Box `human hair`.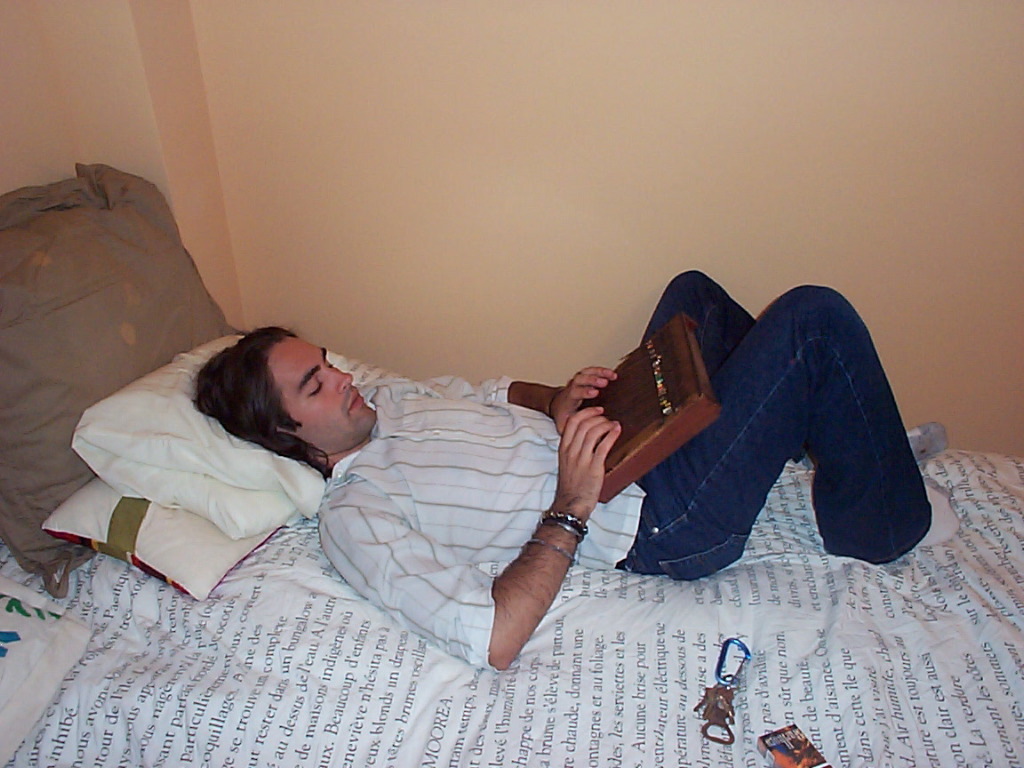
[left=189, top=323, right=337, bottom=484].
